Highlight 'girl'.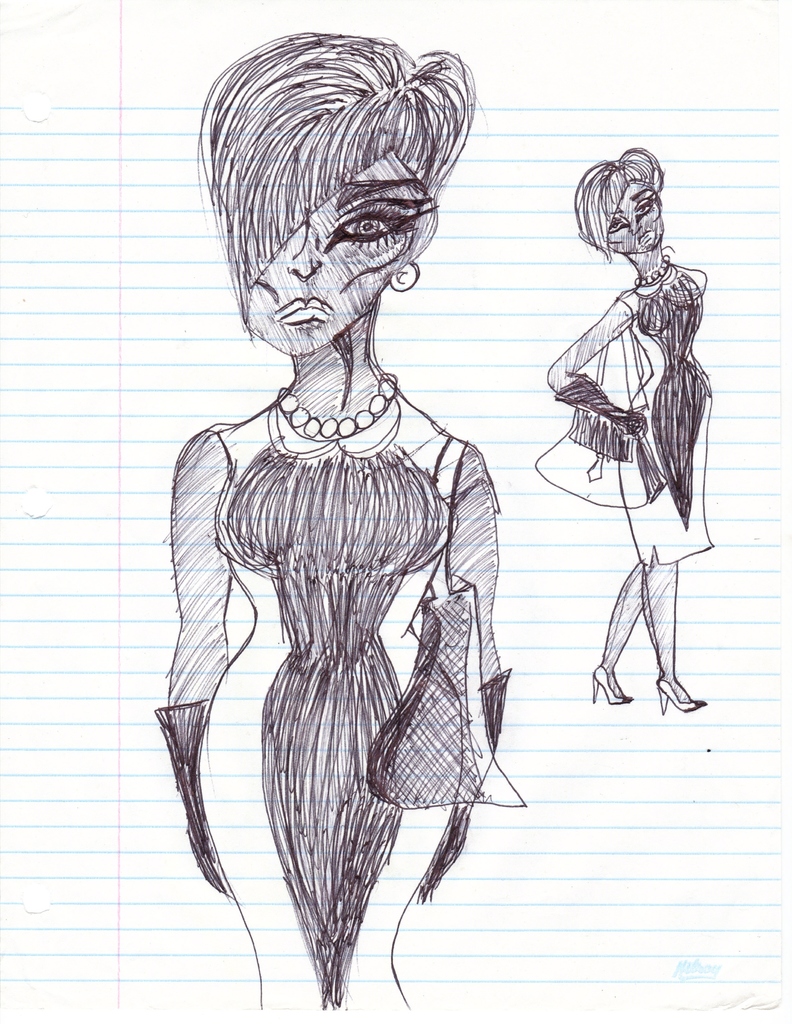
Highlighted region: bbox=[155, 36, 502, 1014].
